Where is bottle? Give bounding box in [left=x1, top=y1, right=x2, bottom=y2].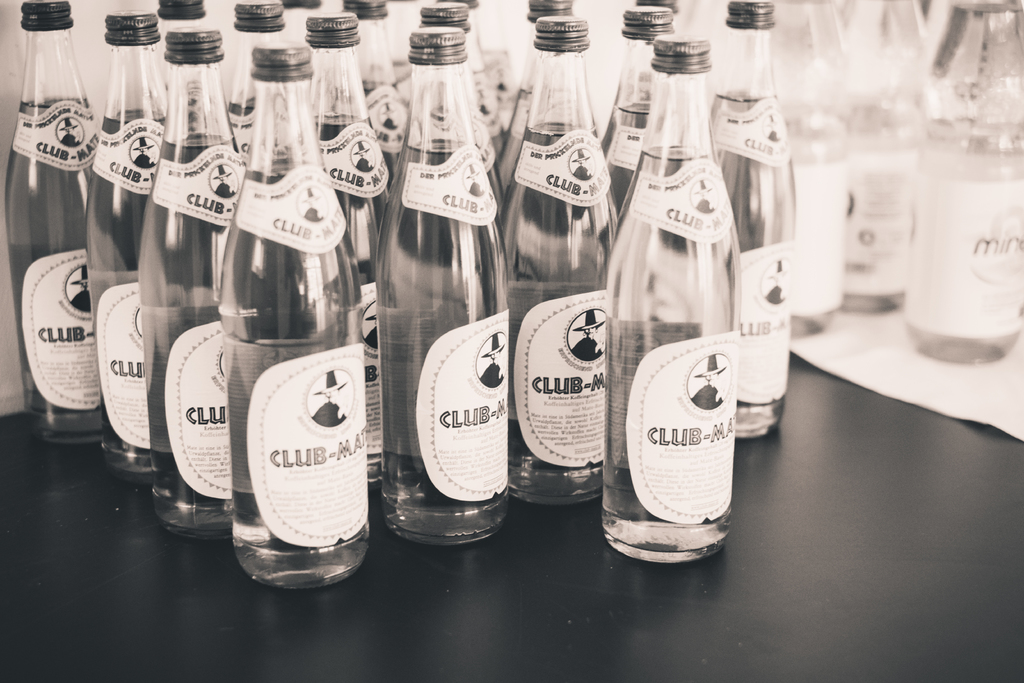
[left=154, top=0, right=207, bottom=91].
